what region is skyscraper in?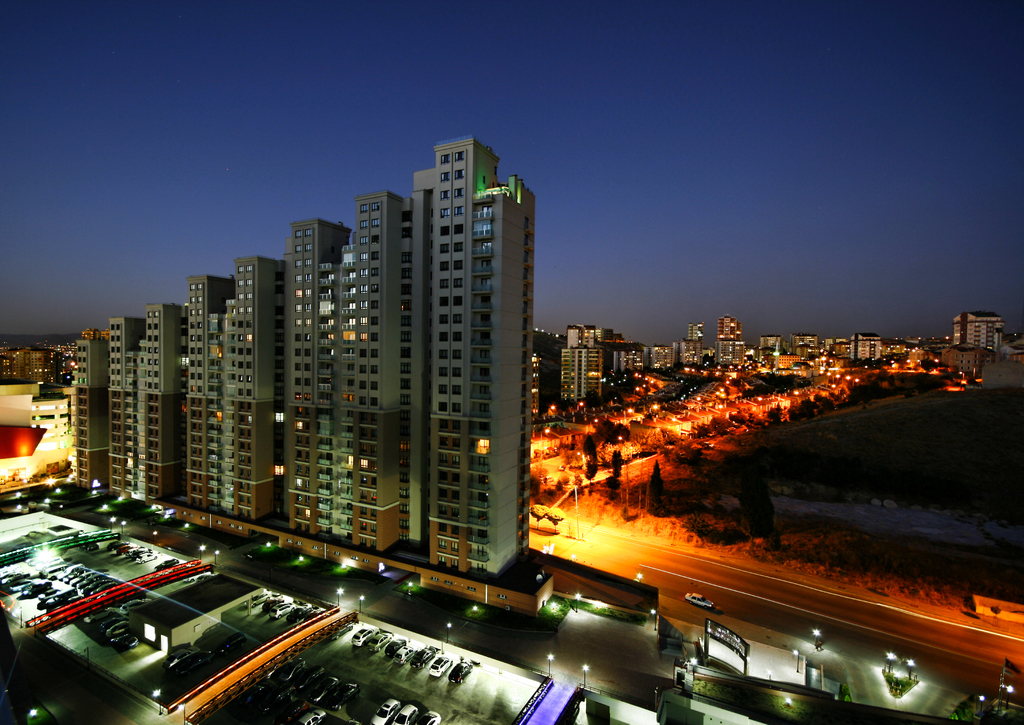
[left=279, top=180, right=388, bottom=582].
